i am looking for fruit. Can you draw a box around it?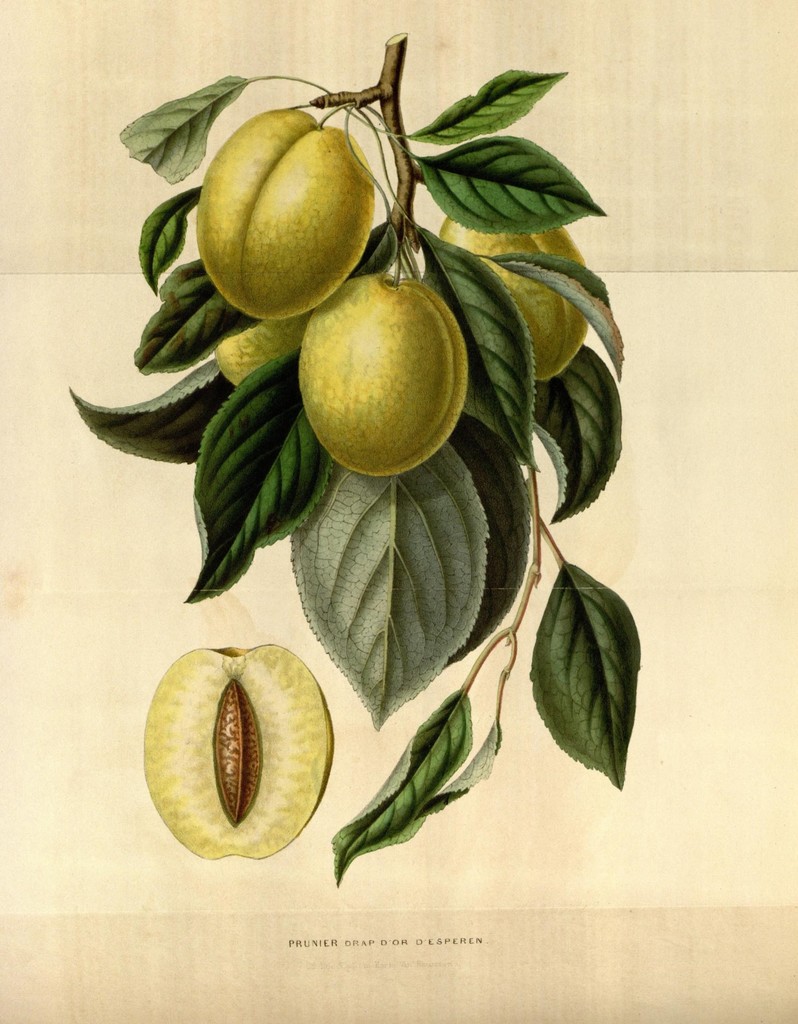
Sure, the bounding box is l=195, t=111, r=377, b=326.
